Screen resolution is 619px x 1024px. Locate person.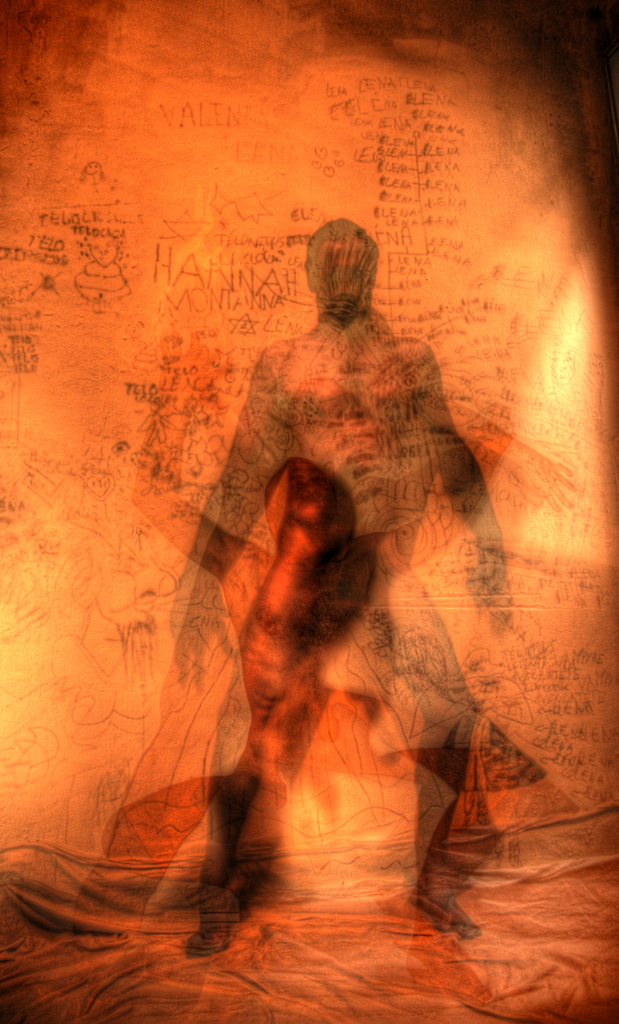
locate(179, 177, 495, 998).
